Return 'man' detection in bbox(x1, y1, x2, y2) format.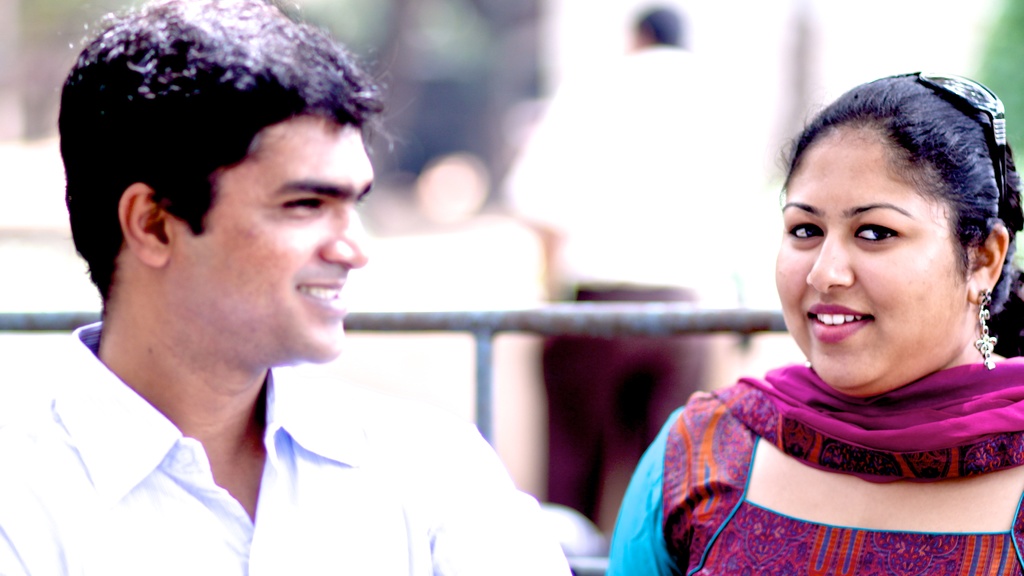
bbox(6, 28, 534, 565).
